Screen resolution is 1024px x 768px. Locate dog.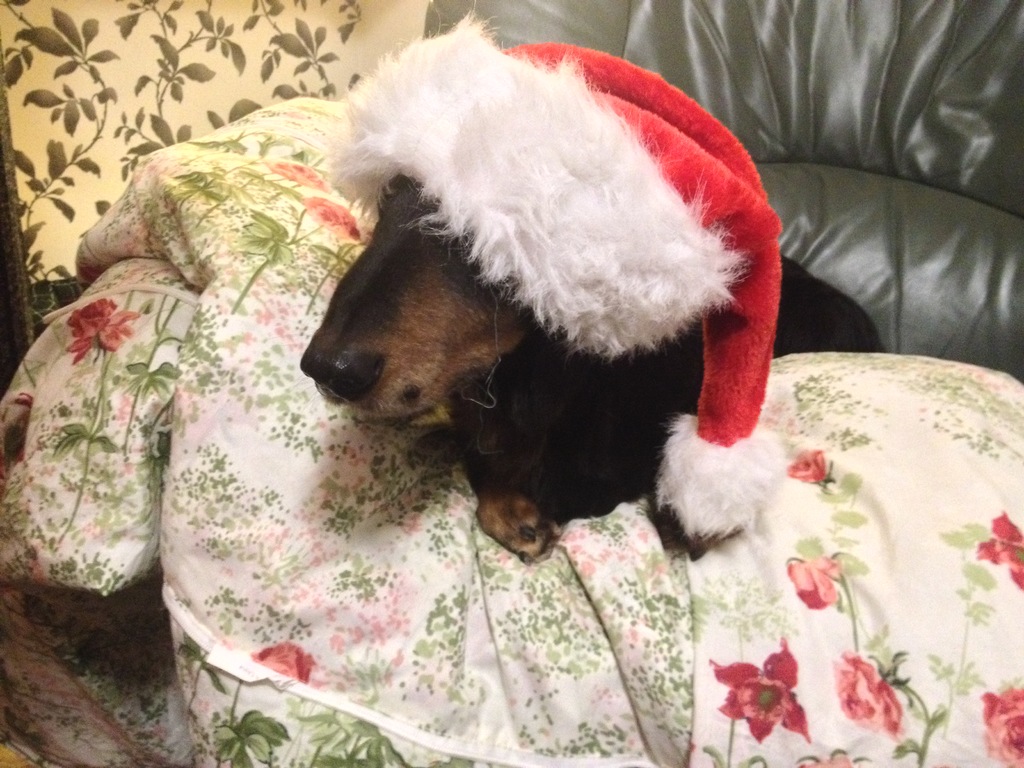
(x1=297, y1=172, x2=705, y2=560).
